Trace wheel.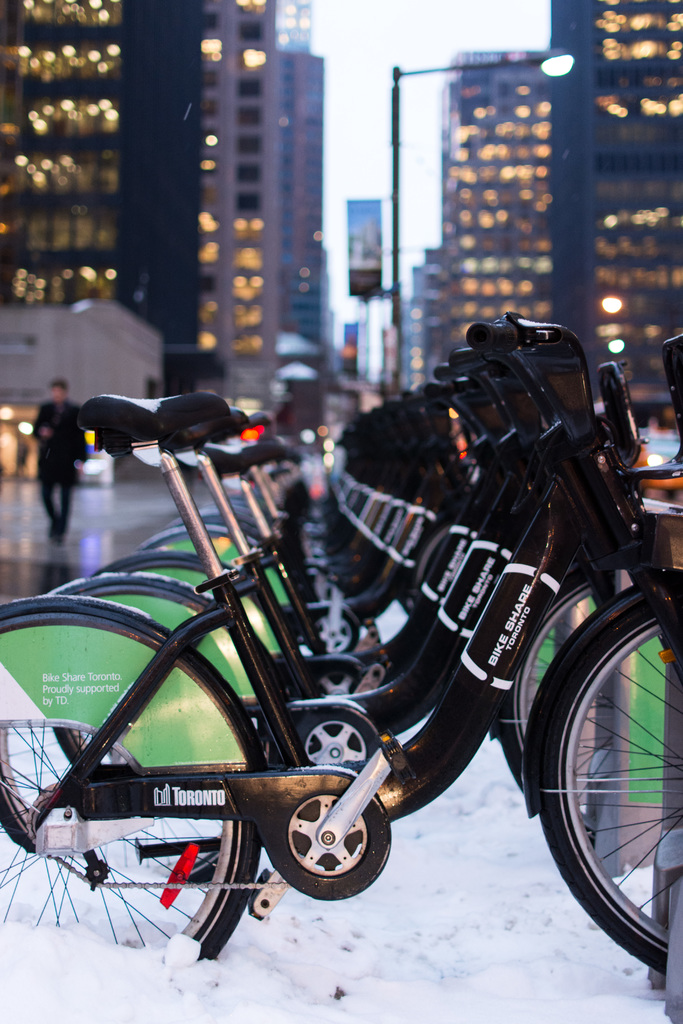
Traced to [left=136, top=520, right=309, bottom=687].
